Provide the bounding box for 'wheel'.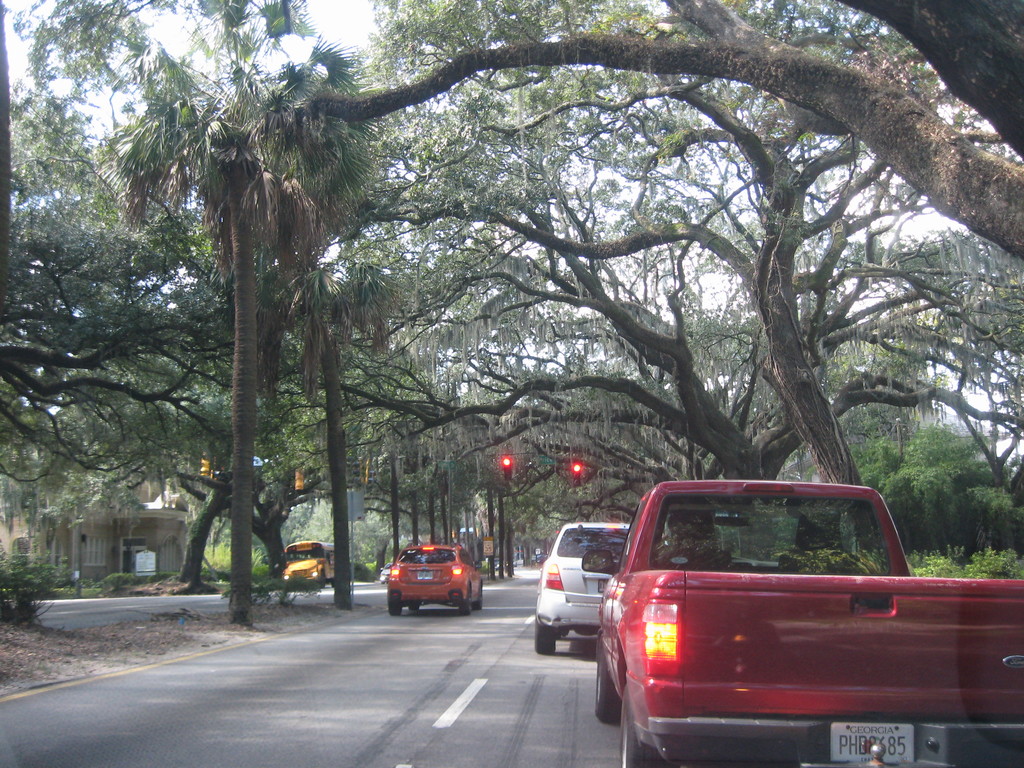
(x1=319, y1=572, x2=324, y2=593).
